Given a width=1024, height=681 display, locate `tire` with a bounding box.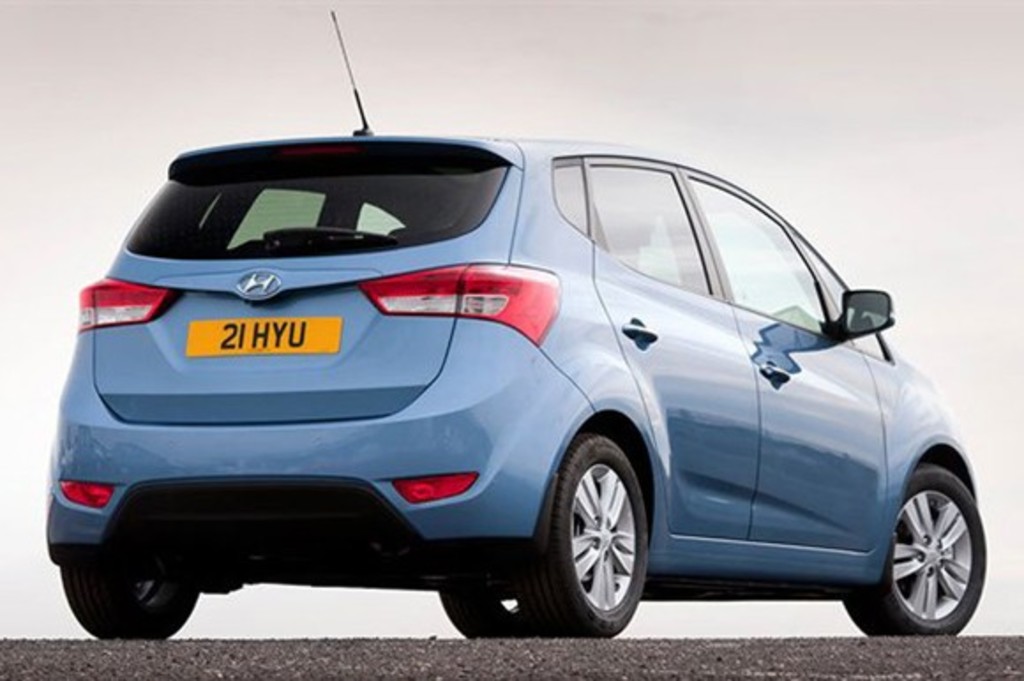
Located: bbox=(443, 589, 546, 635).
